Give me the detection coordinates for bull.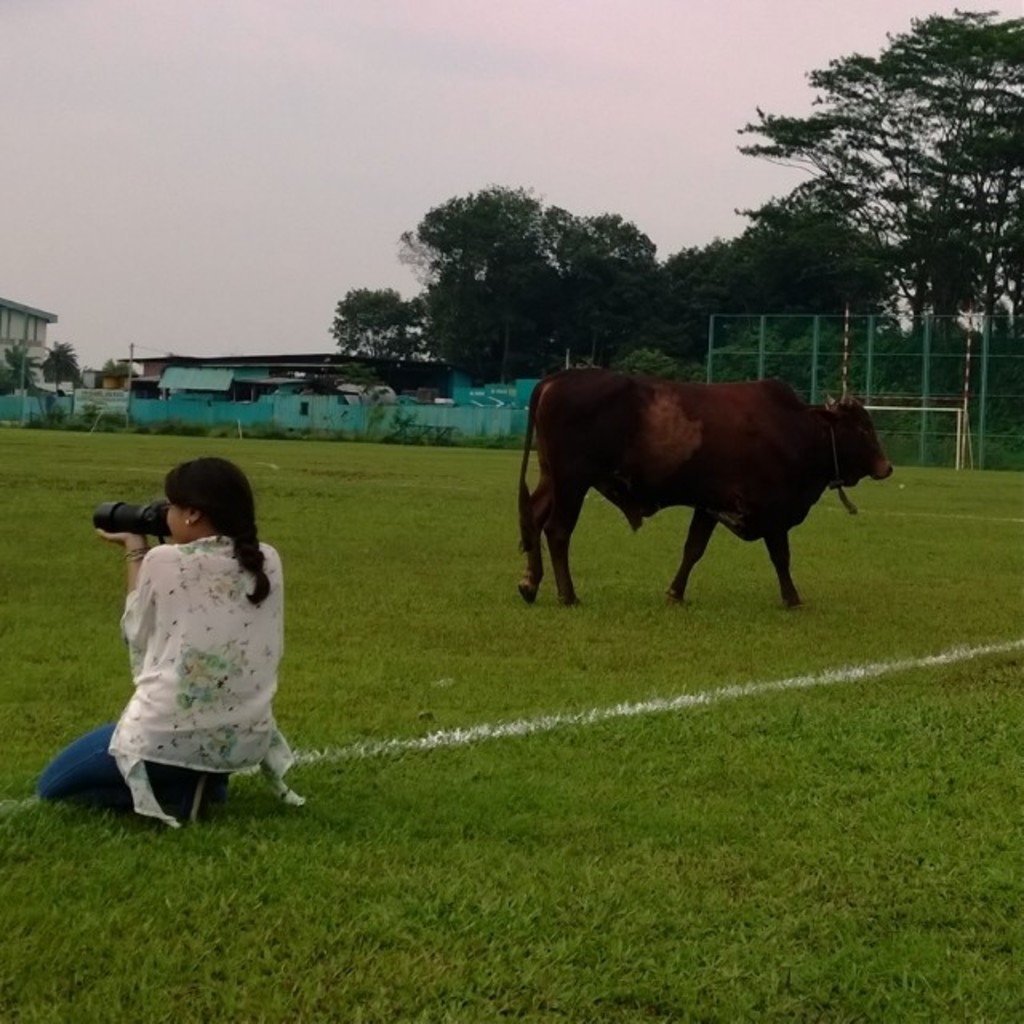
510:357:899:618.
